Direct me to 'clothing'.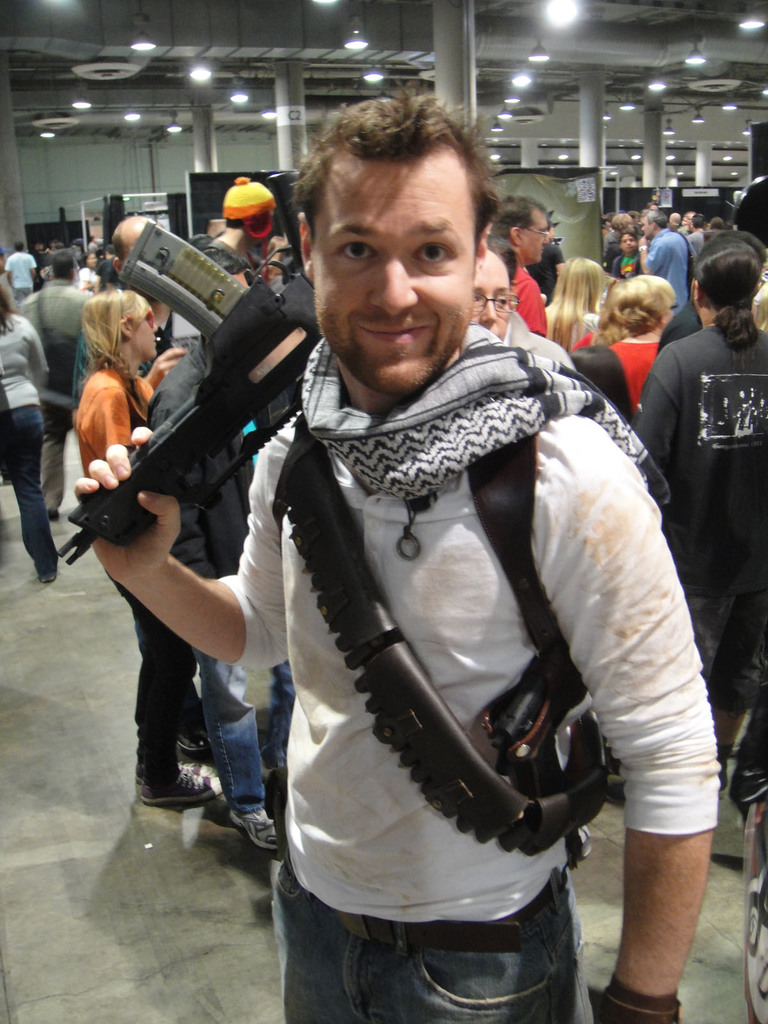
Direction: locate(504, 313, 570, 374).
